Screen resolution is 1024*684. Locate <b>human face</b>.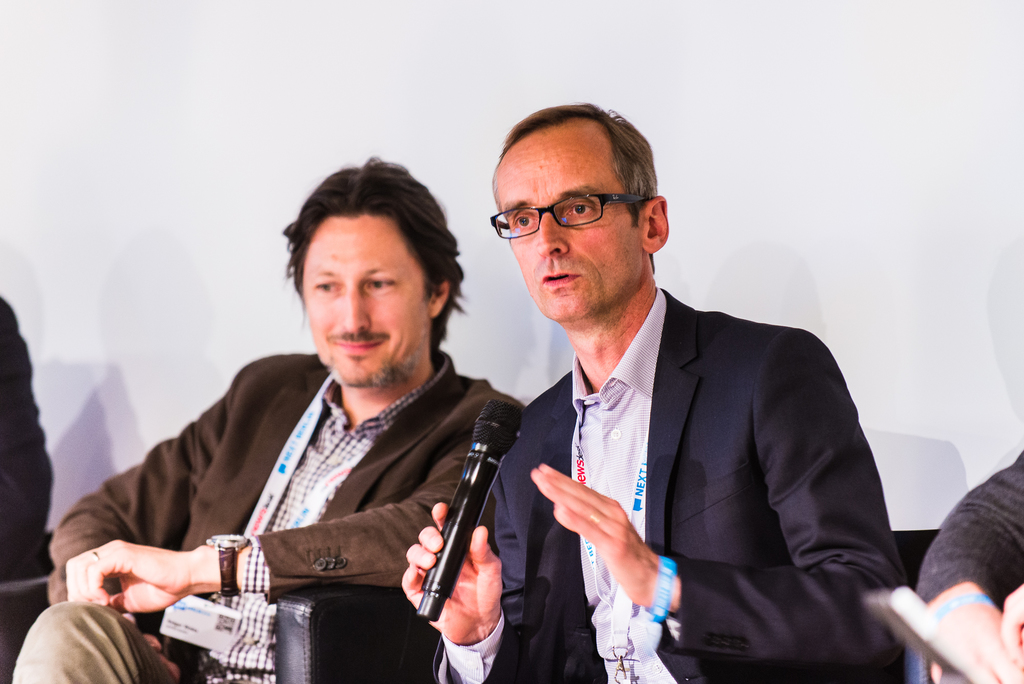
detection(492, 134, 641, 322).
